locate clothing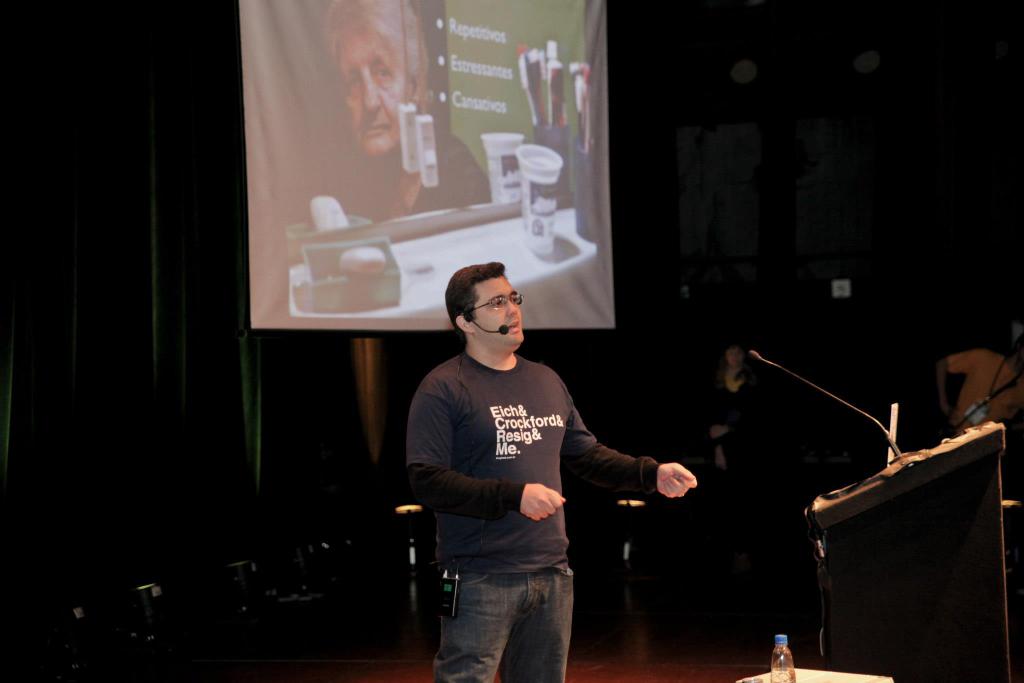
(406, 315, 639, 641)
